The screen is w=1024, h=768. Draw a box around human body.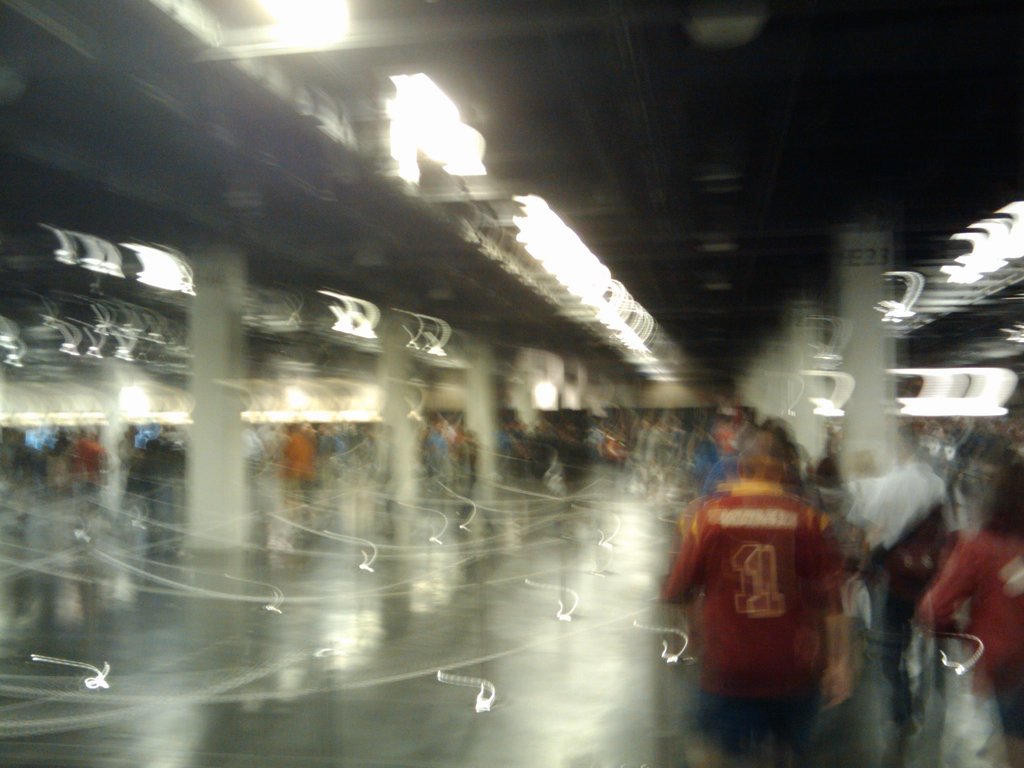
{"left": 921, "top": 529, "right": 1023, "bottom": 767}.
